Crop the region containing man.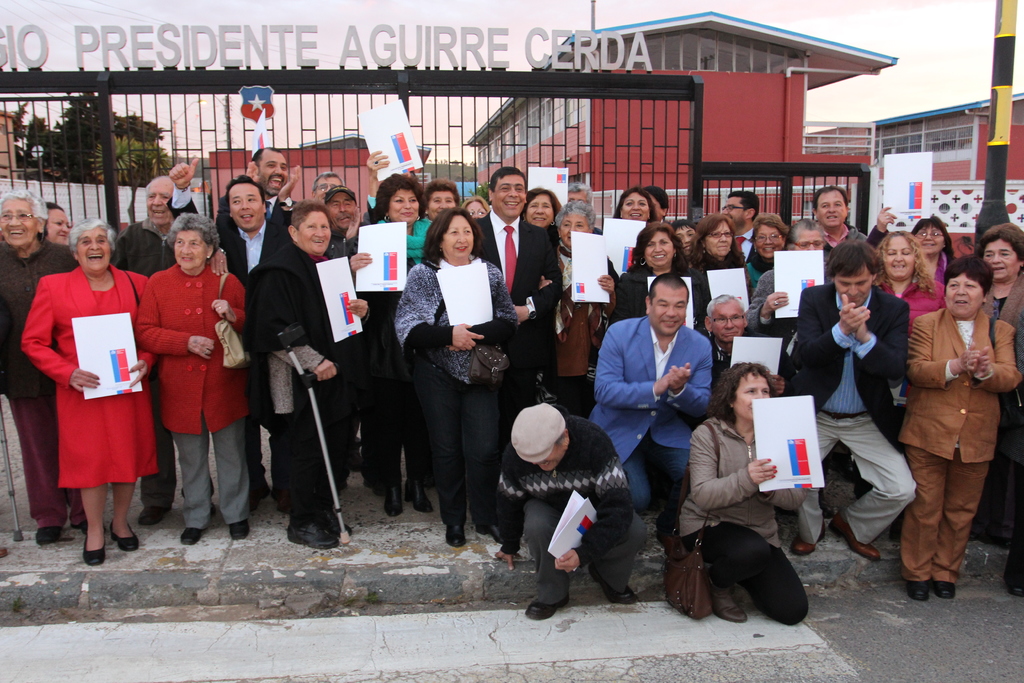
Crop region: detection(781, 241, 916, 559).
